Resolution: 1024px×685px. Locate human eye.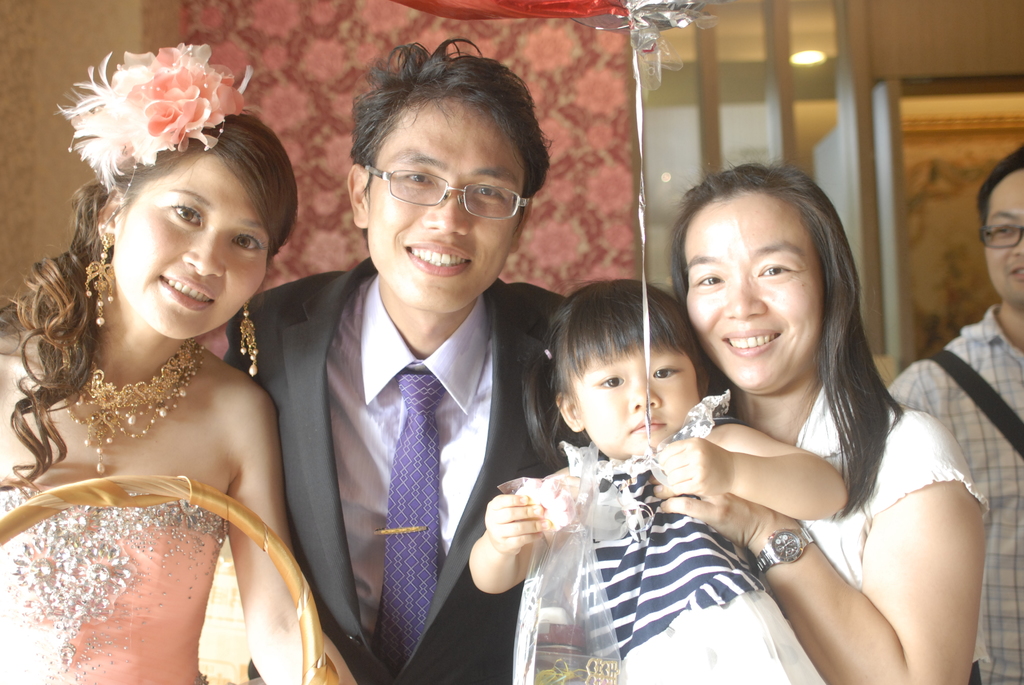
[x1=692, y1=275, x2=723, y2=291].
